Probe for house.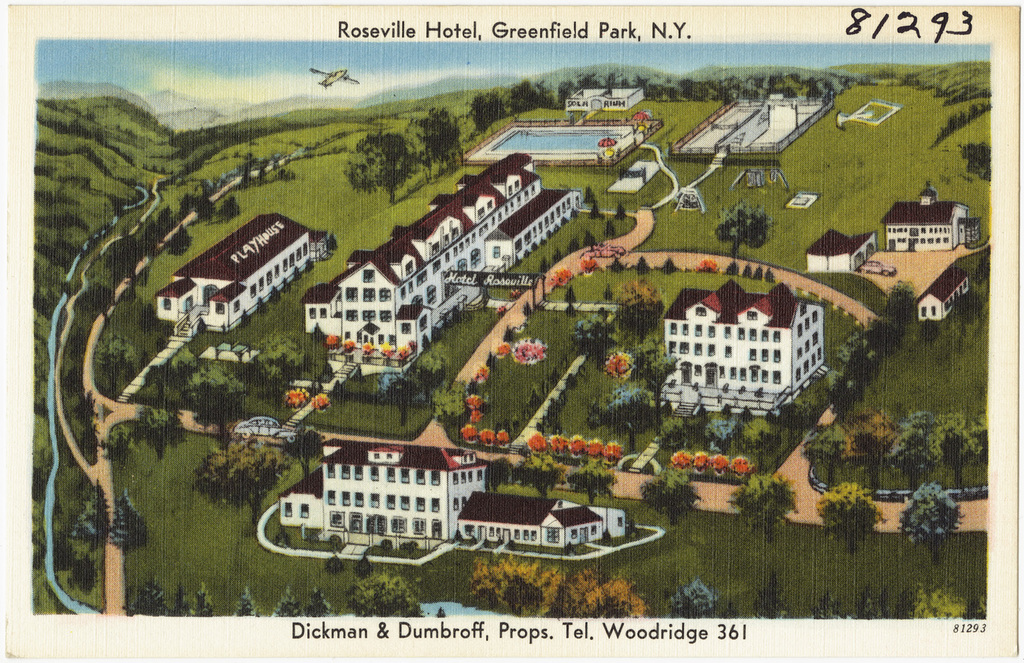
Probe result: (left=912, top=254, right=982, bottom=324).
